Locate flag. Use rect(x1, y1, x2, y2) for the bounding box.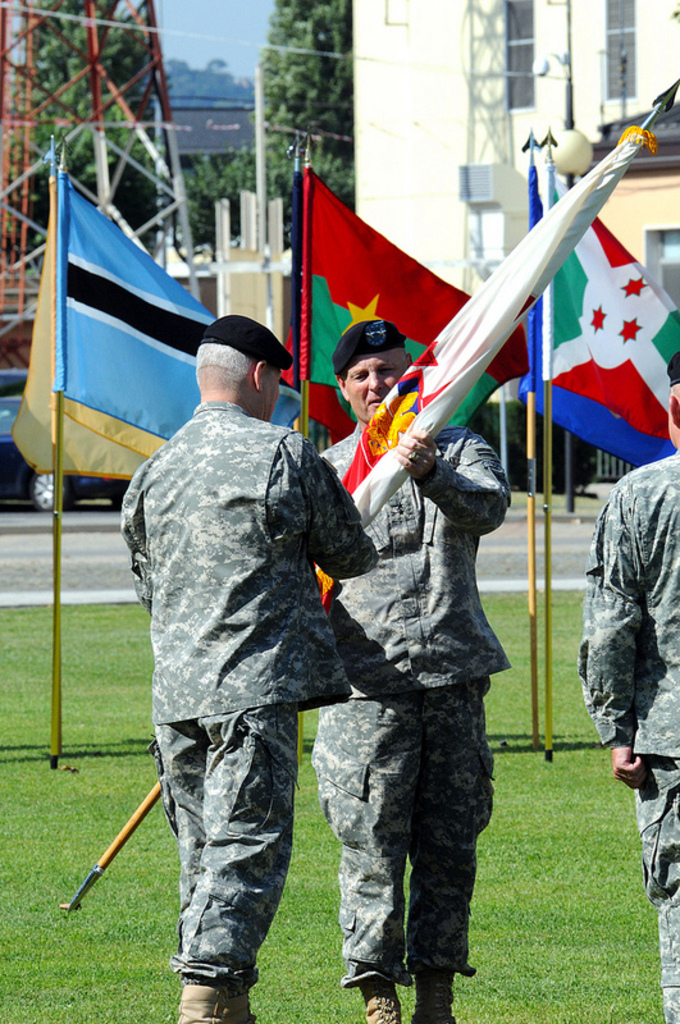
rect(522, 155, 544, 406).
